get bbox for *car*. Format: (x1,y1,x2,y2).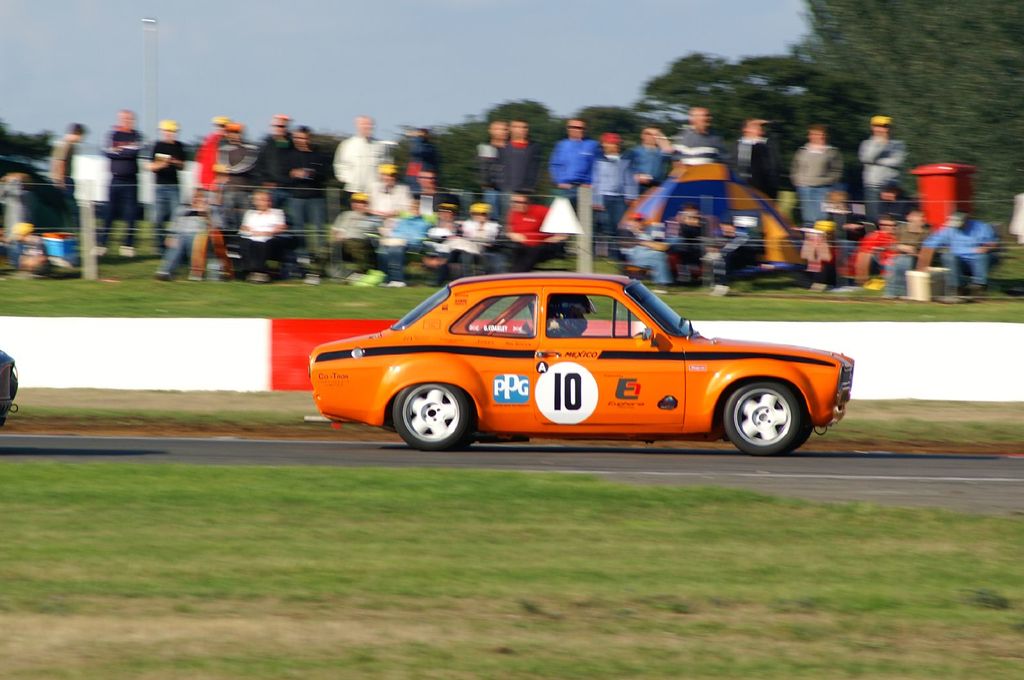
(306,276,860,453).
